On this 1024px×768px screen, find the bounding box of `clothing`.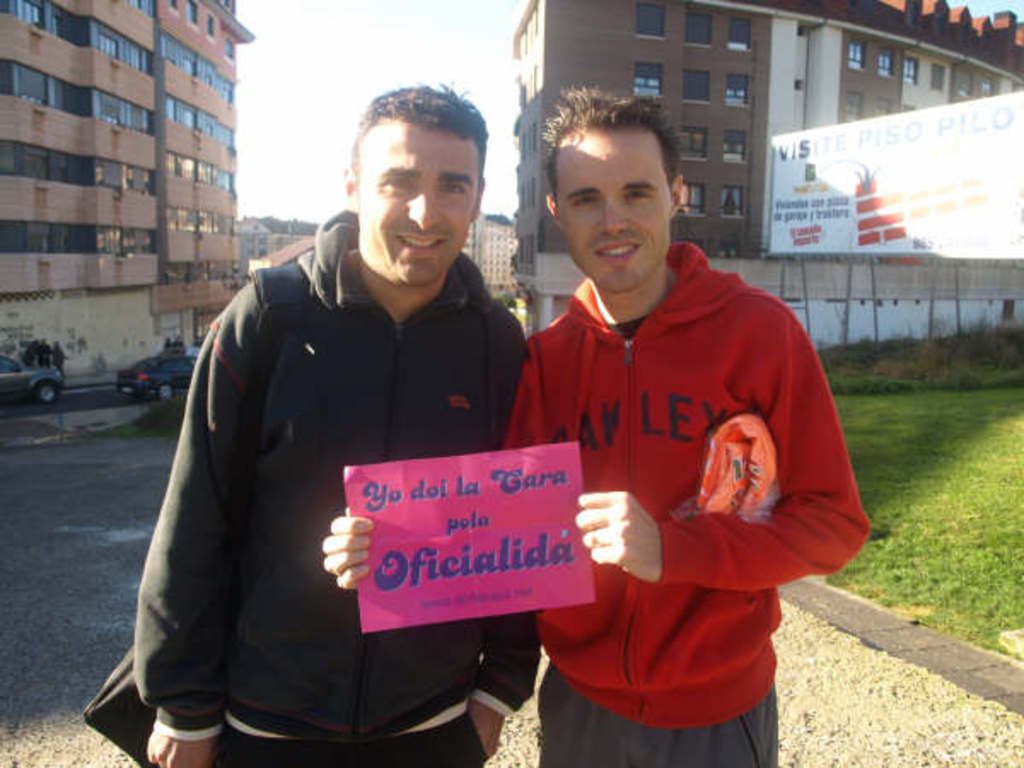
Bounding box: (503, 244, 876, 766).
